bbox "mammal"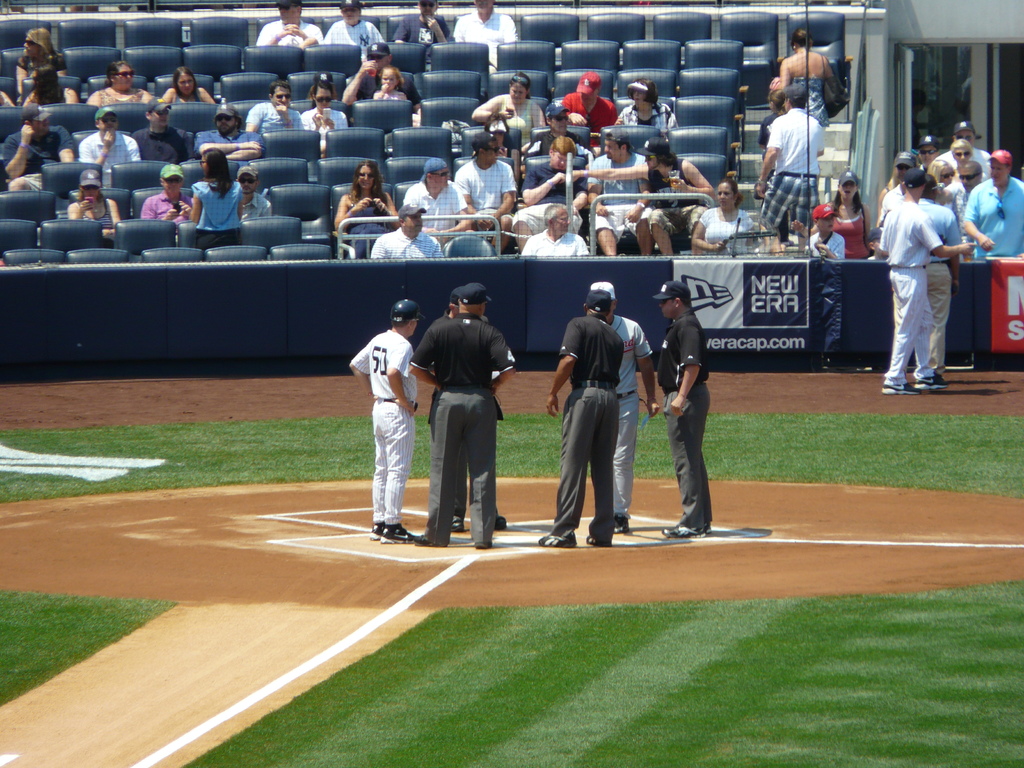
left=185, top=147, right=243, bottom=256
